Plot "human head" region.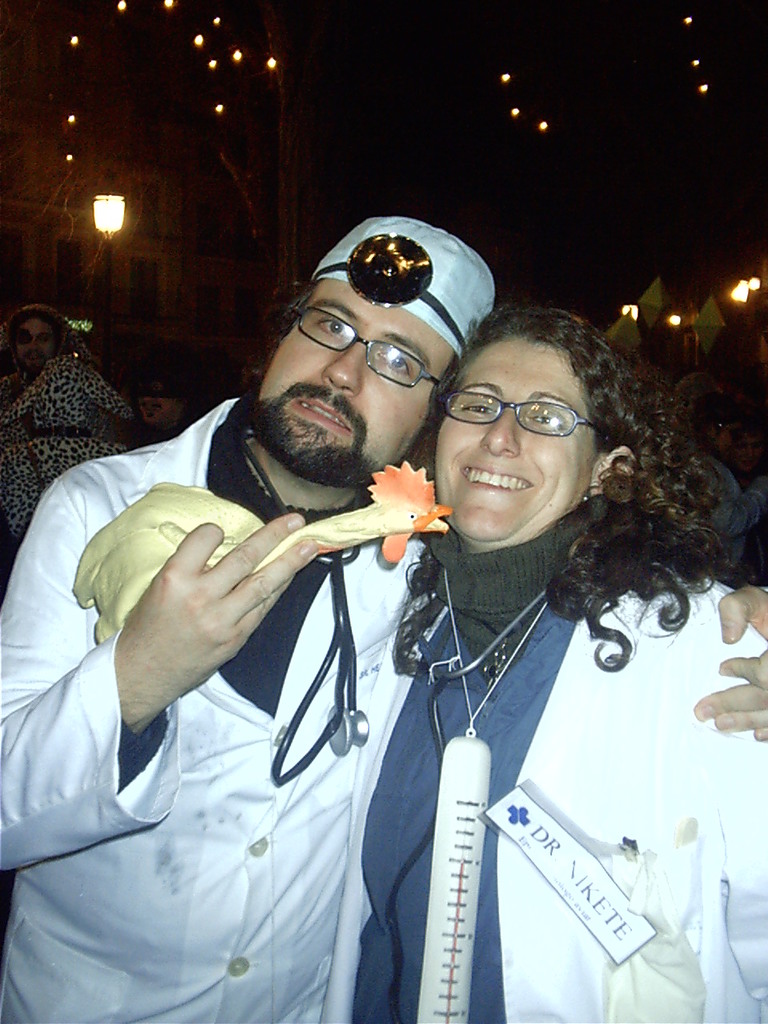
Plotted at 2:306:71:376.
